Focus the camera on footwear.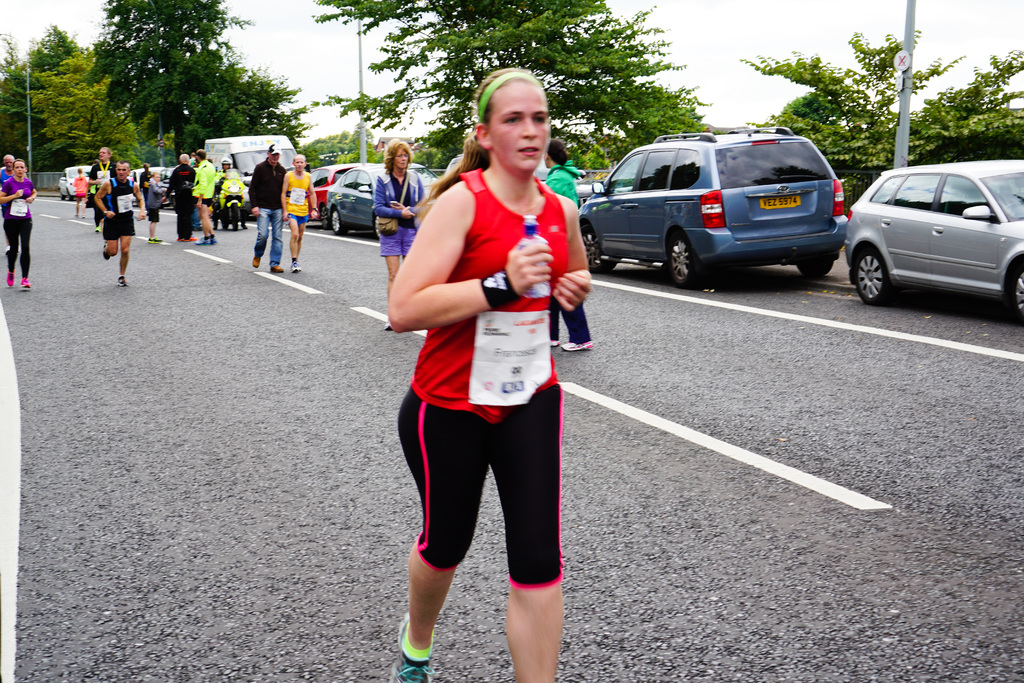
Focus region: box=[92, 222, 101, 233].
